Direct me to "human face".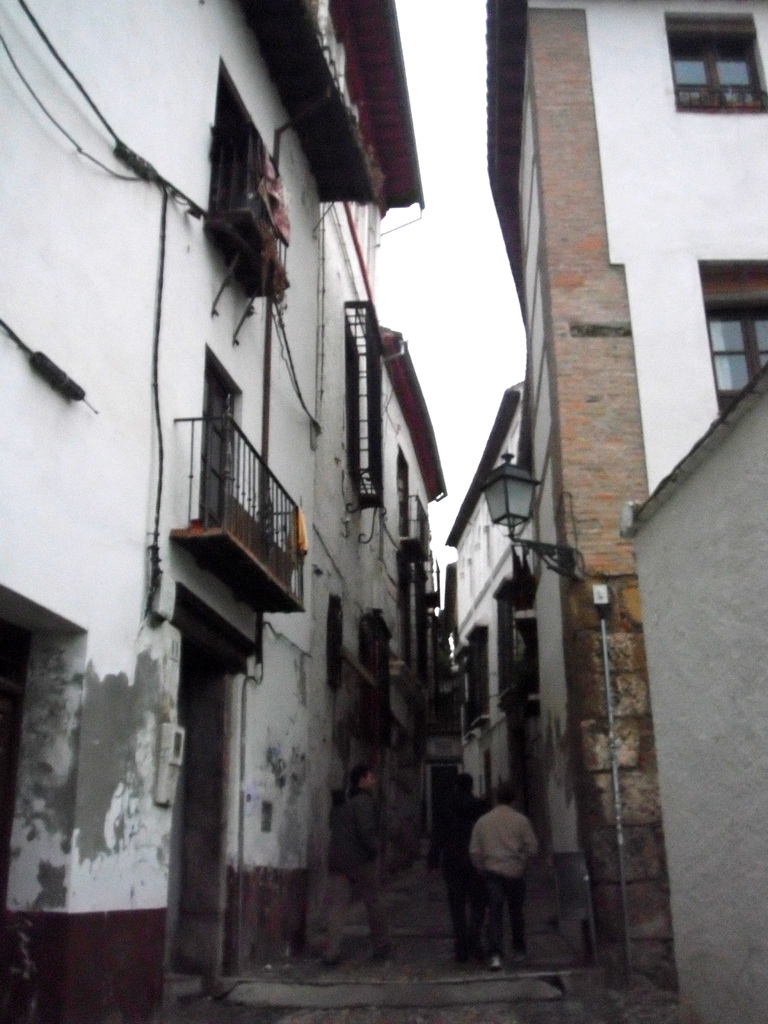
Direction: select_region(367, 772, 377, 788).
